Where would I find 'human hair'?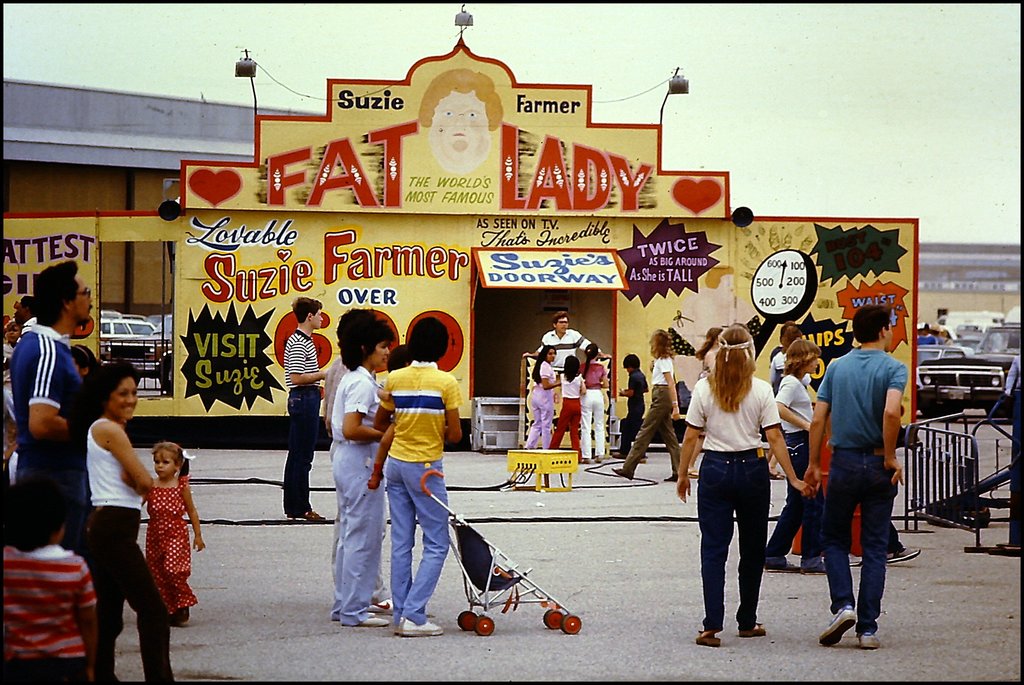
At x1=337 y1=319 x2=388 y2=376.
